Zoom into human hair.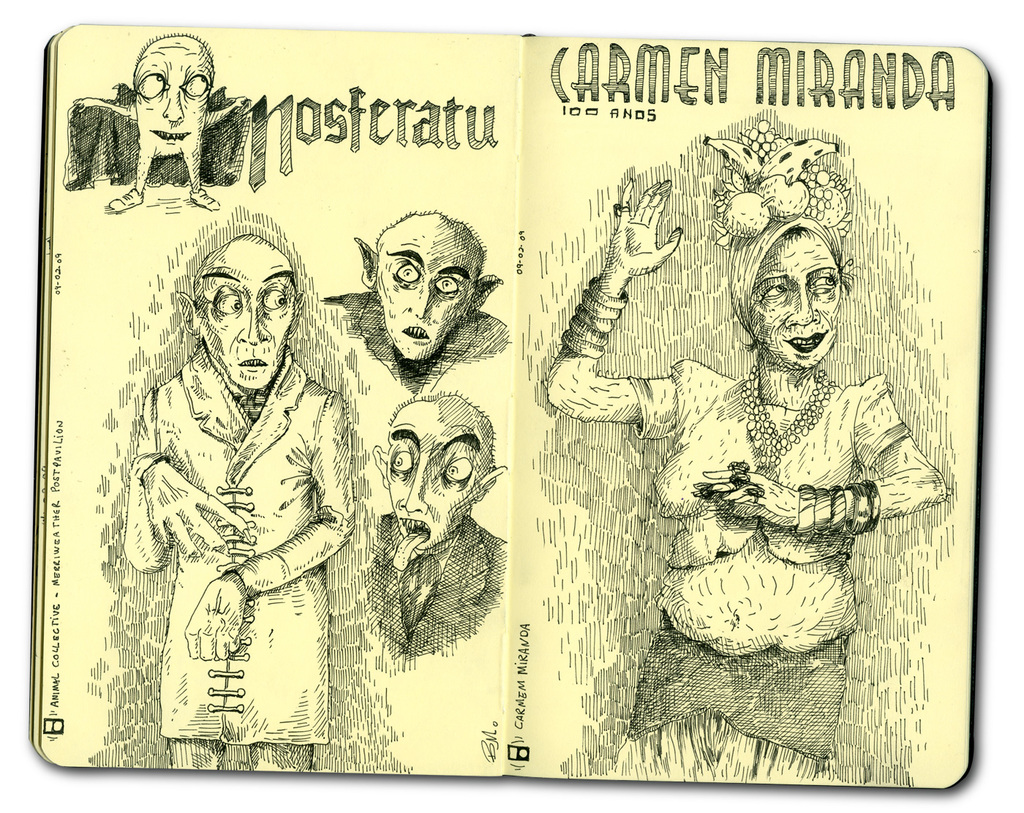
Zoom target: detection(387, 388, 499, 468).
